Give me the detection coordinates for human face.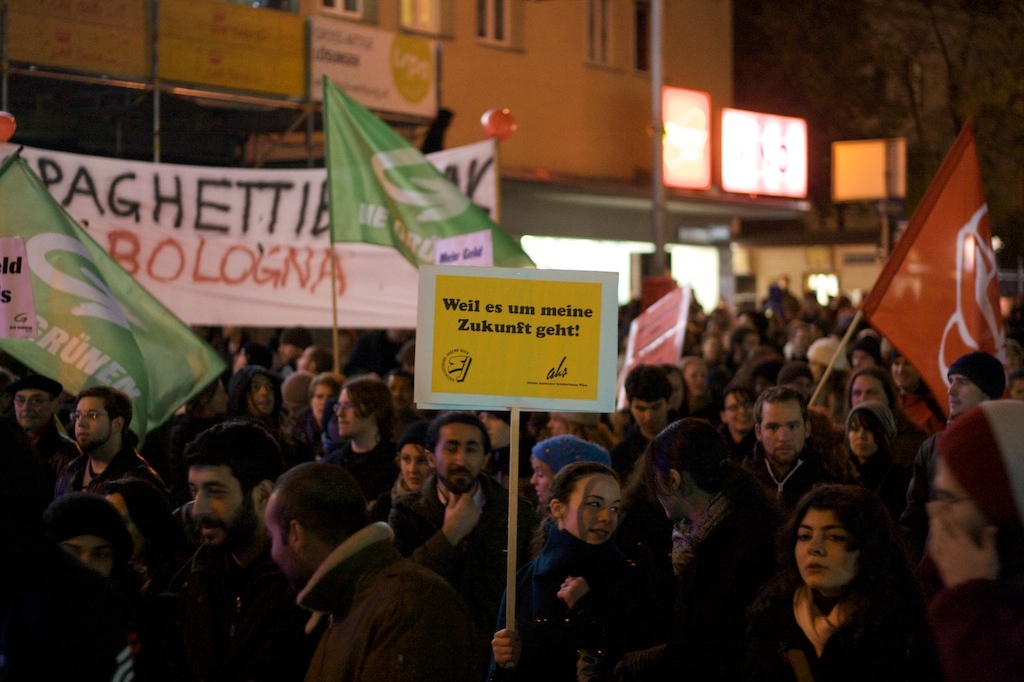
Rect(796, 512, 856, 588).
